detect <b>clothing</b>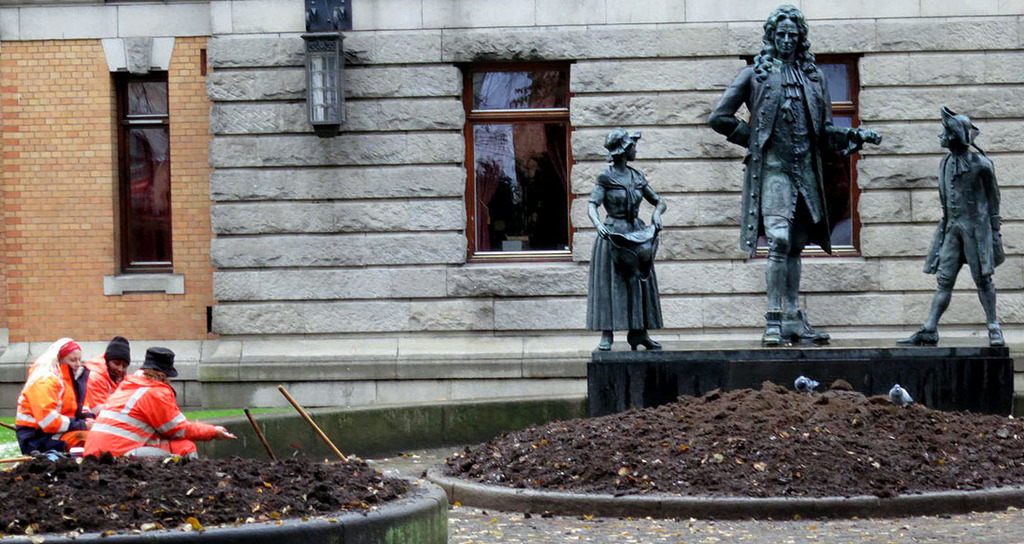
region(88, 354, 141, 428)
